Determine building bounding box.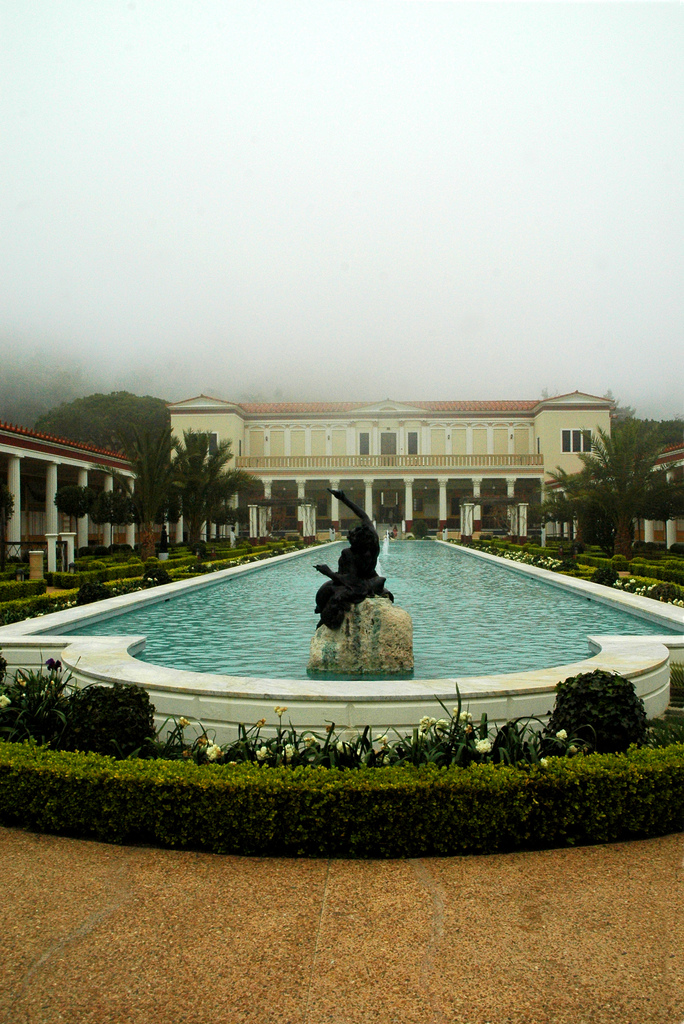
Determined: {"left": 0, "top": 390, "right": 683, "bottom": 566}.
